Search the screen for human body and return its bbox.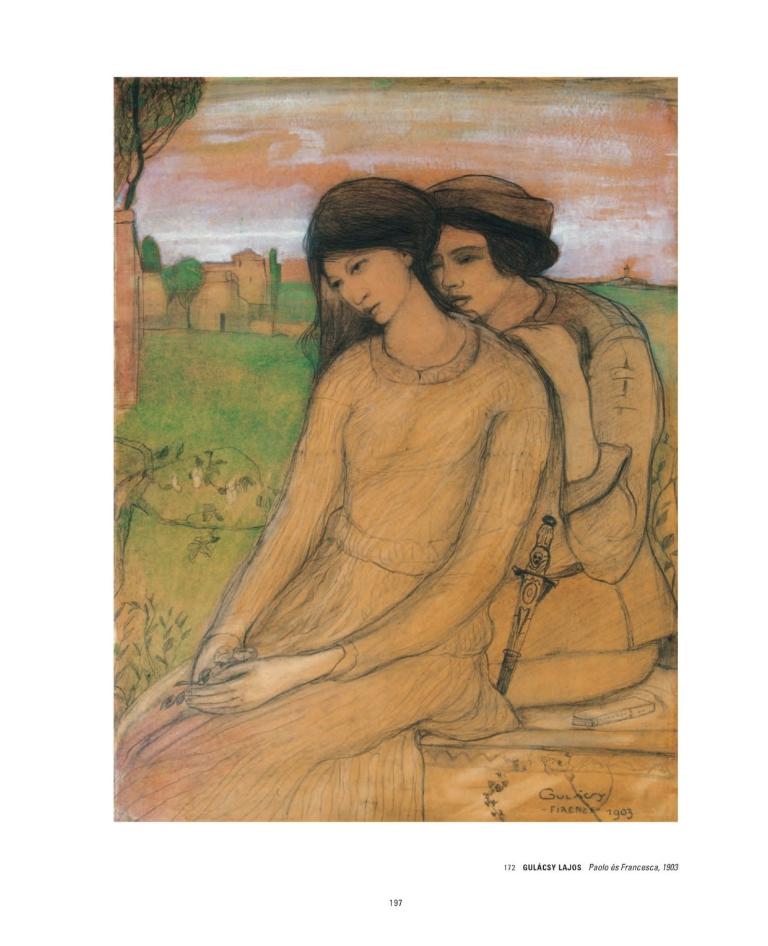
Found: [123,169,647,772].
